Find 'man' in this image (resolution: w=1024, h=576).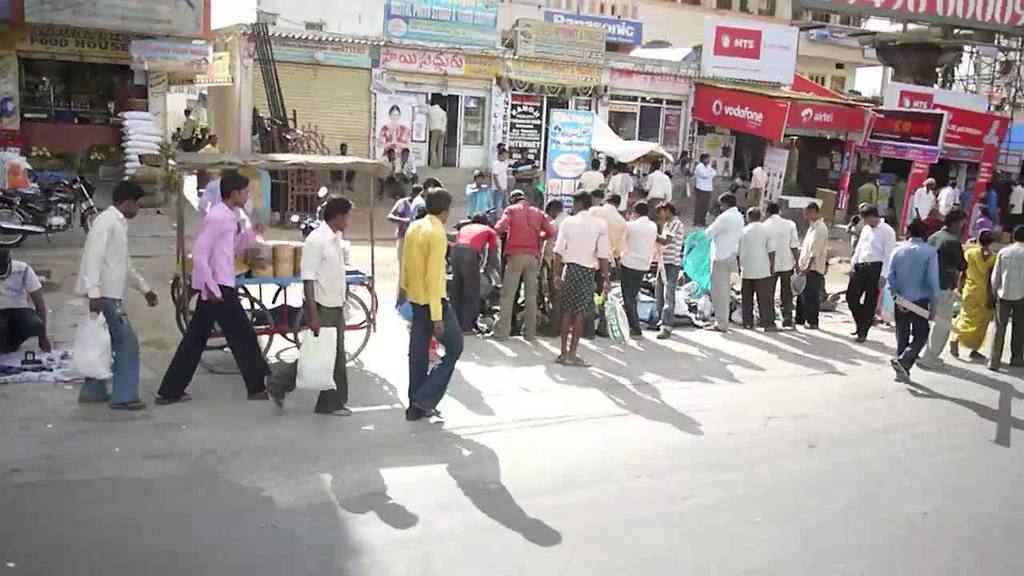
[x1=415, y1=96, x2=450, y2=171].
